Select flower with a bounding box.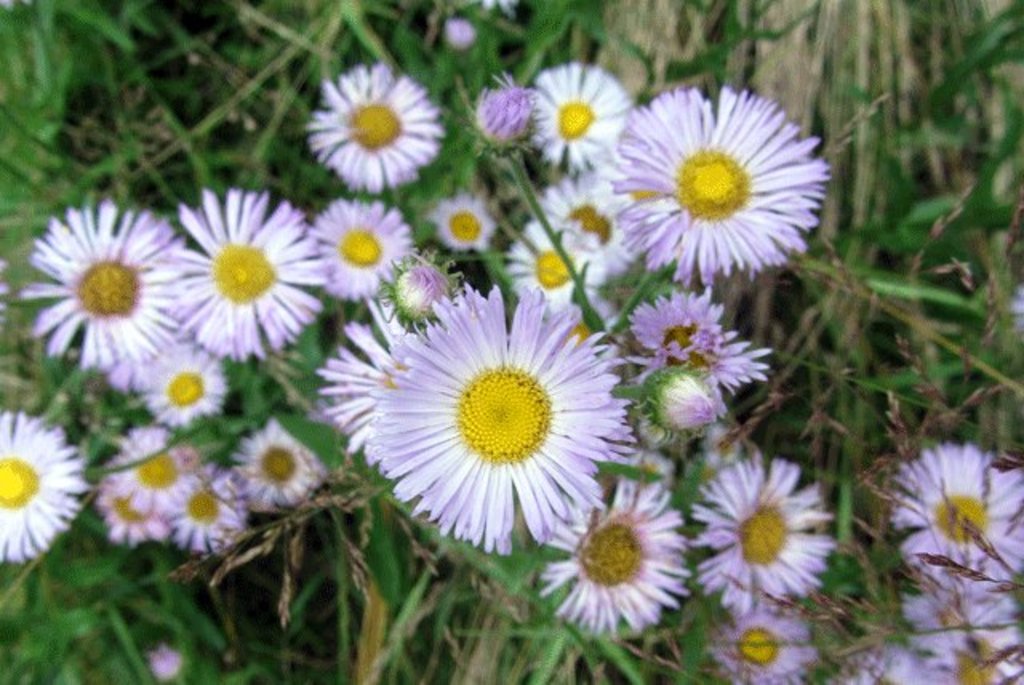
bbox=[142, 339, 226, 418].
